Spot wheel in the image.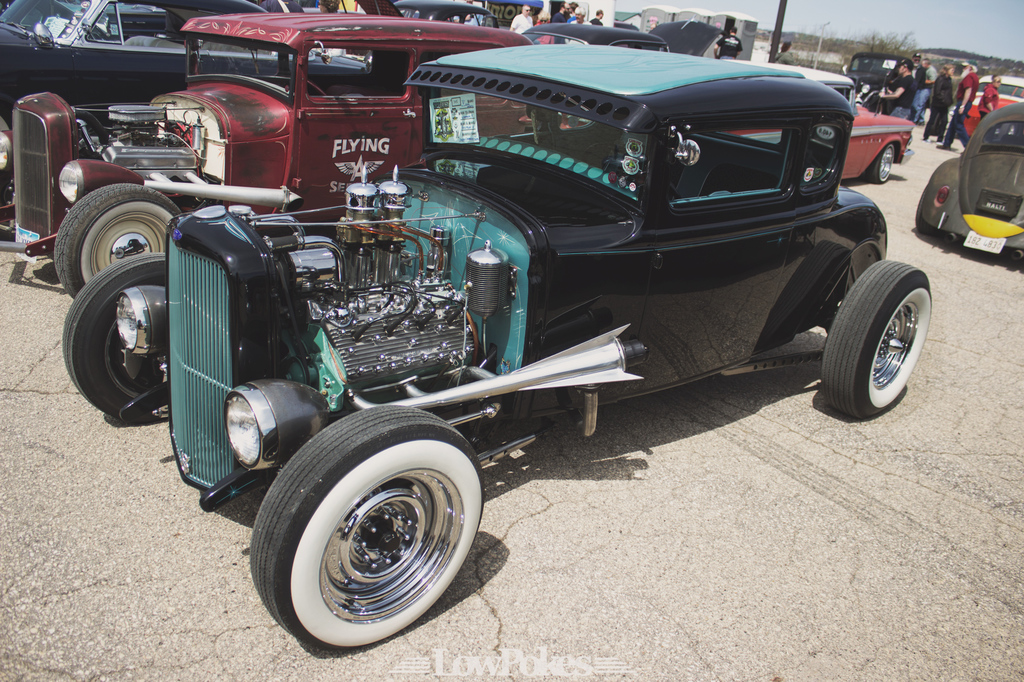
wheel found at locate(866, 145, 896, 184).
